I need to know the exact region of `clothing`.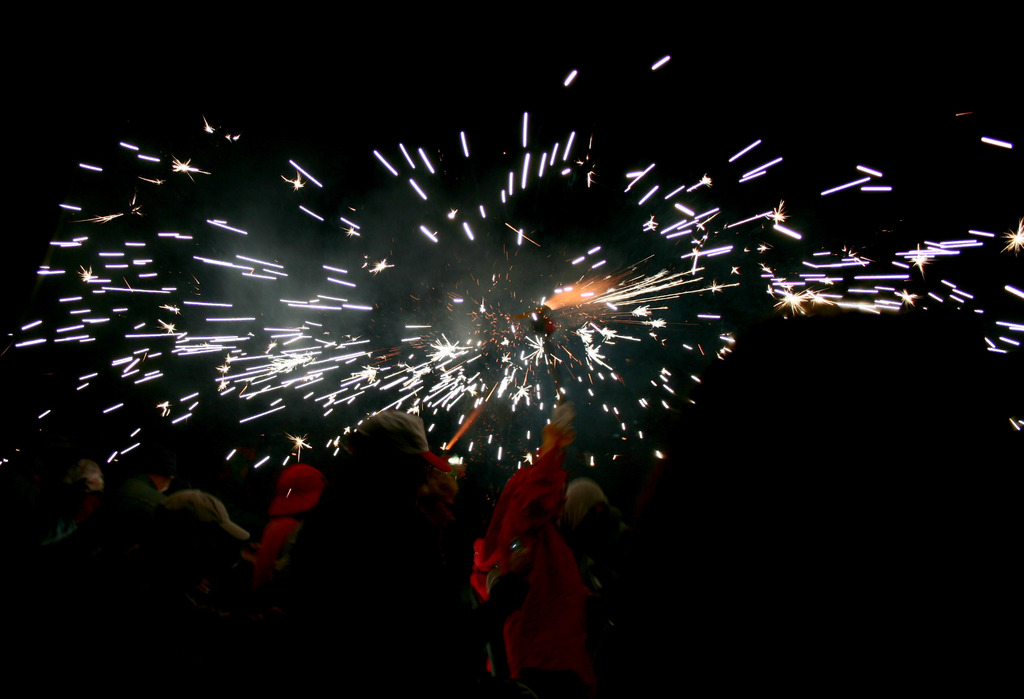
Region: 299 409 479 698.
